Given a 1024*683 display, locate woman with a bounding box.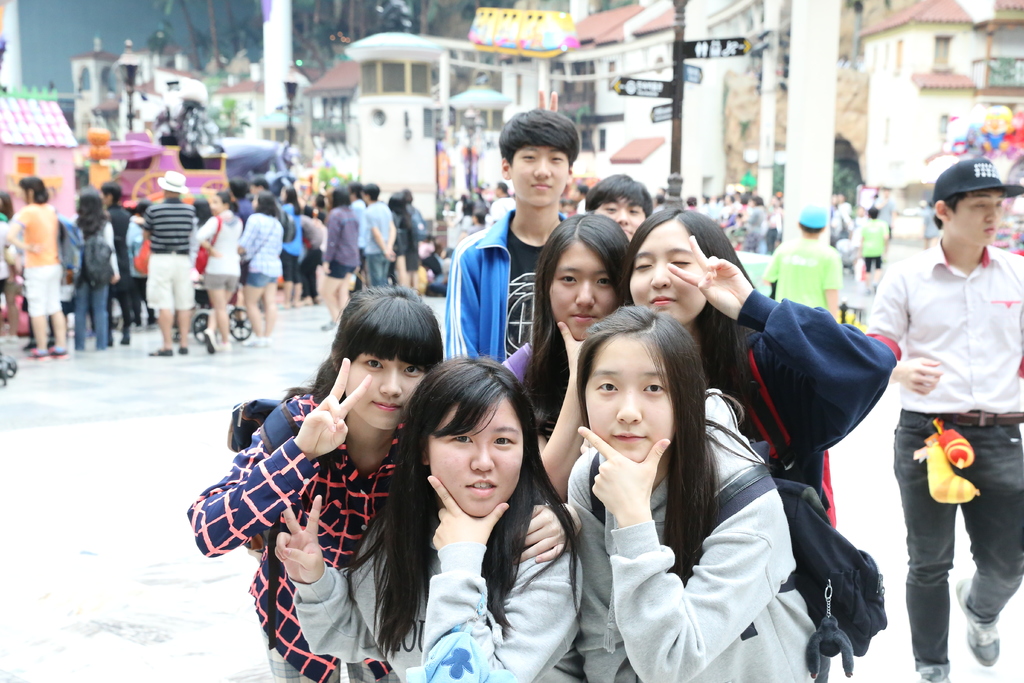
Located: bbox=(3, 177, 65, 361).
